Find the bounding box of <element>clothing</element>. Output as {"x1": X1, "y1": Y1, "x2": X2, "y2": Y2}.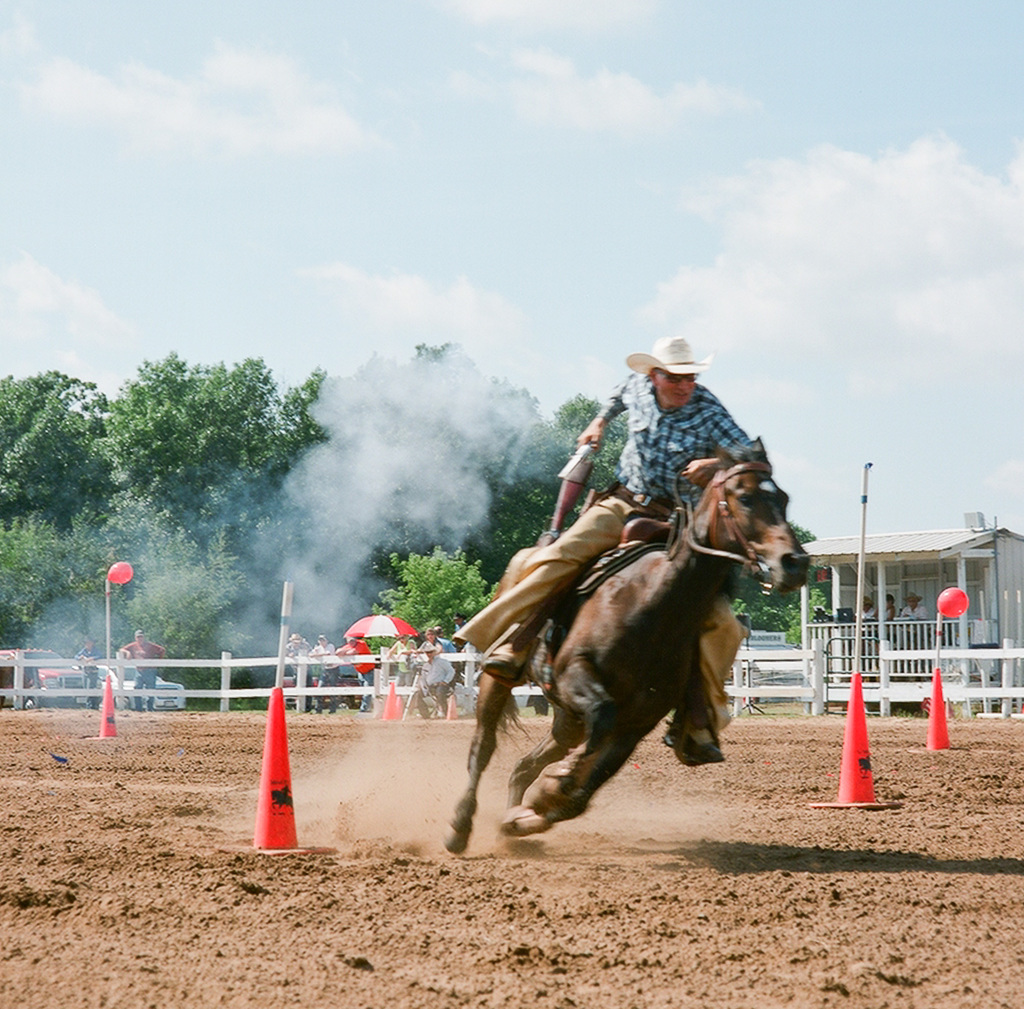
{"x1": 291, "y1": 649, "x2": 321, "y2": 706}.
